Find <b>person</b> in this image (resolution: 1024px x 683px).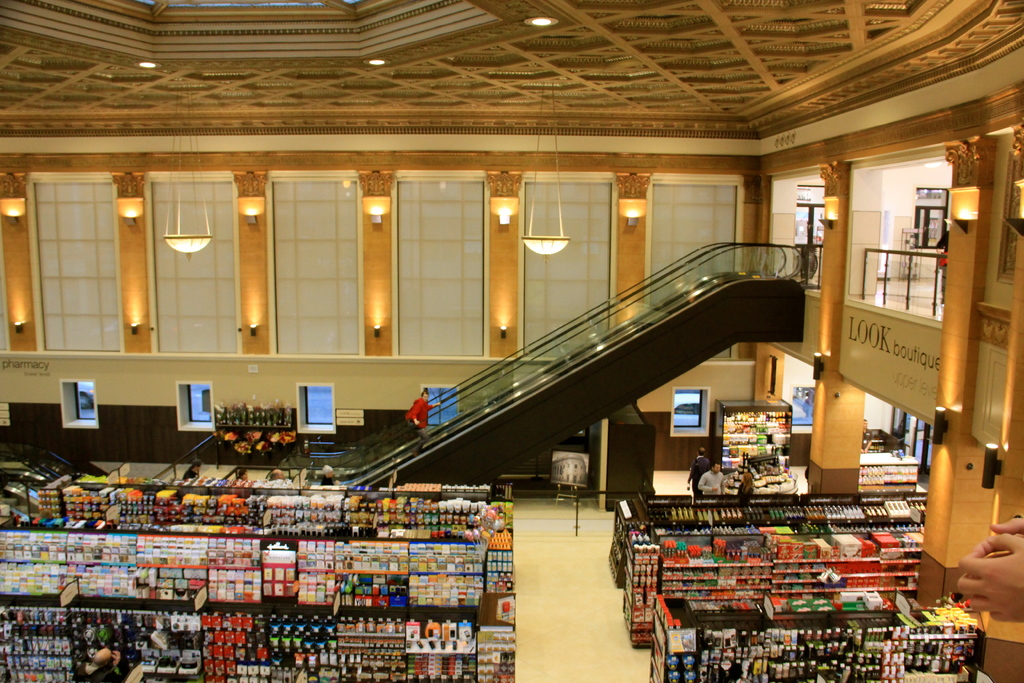
319:462:343:488.
